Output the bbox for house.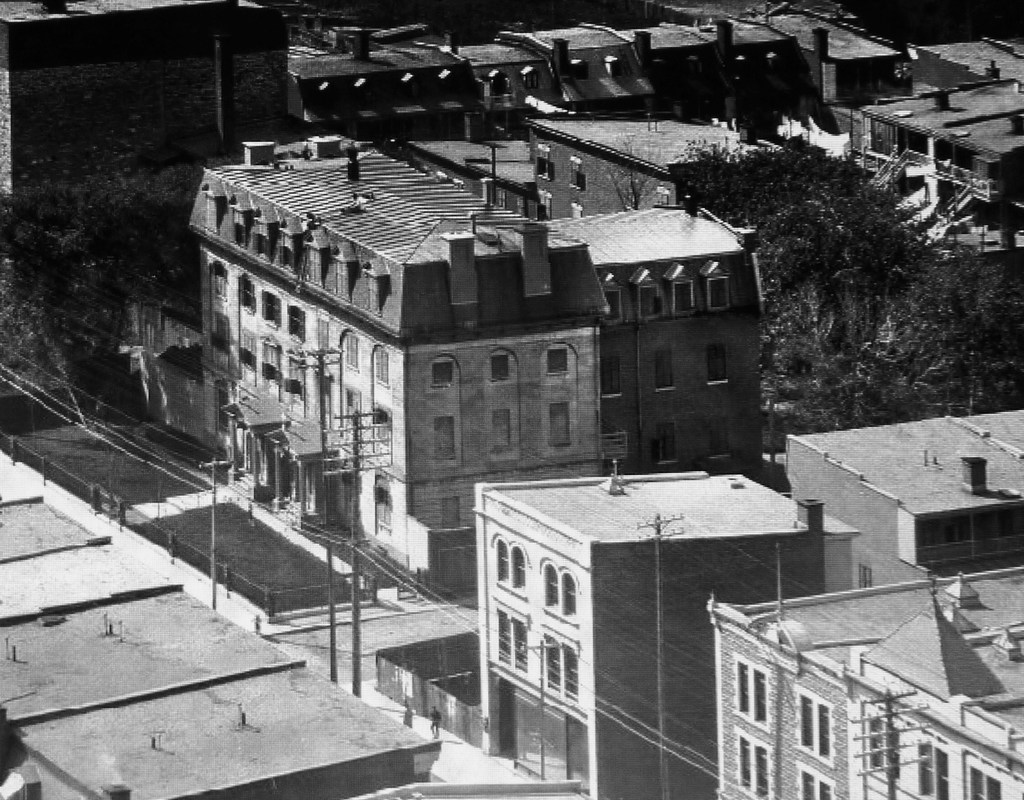
781,397,1023,584.
